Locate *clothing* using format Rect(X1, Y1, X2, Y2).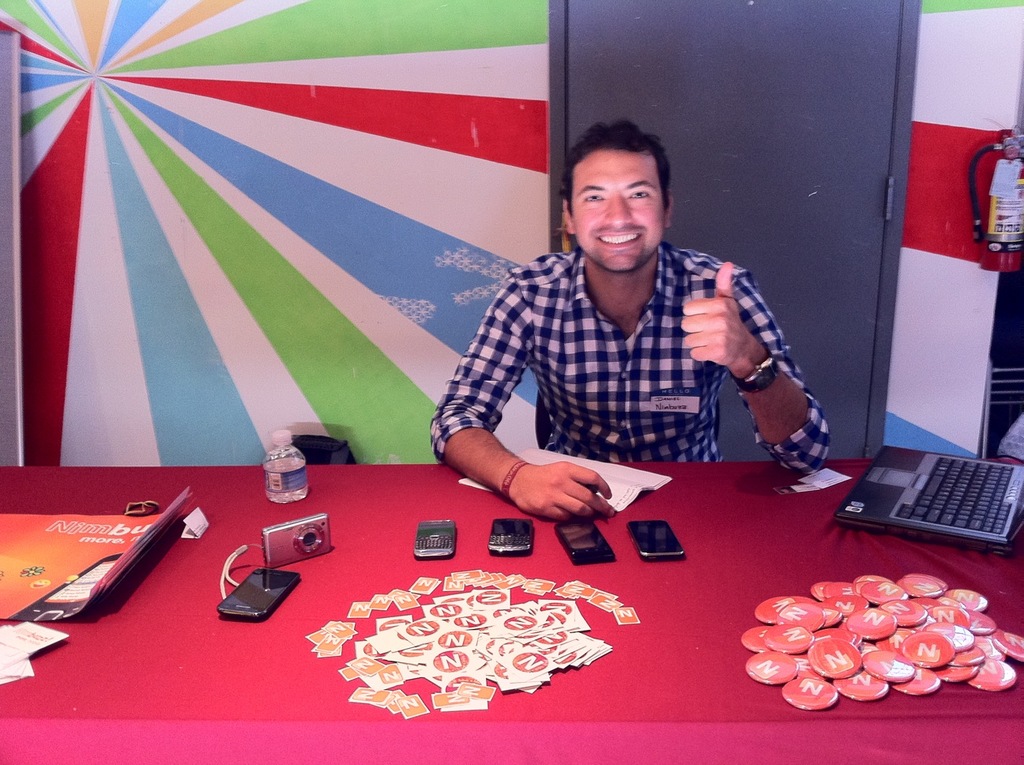
Rect(428, 196, 826, 498).
